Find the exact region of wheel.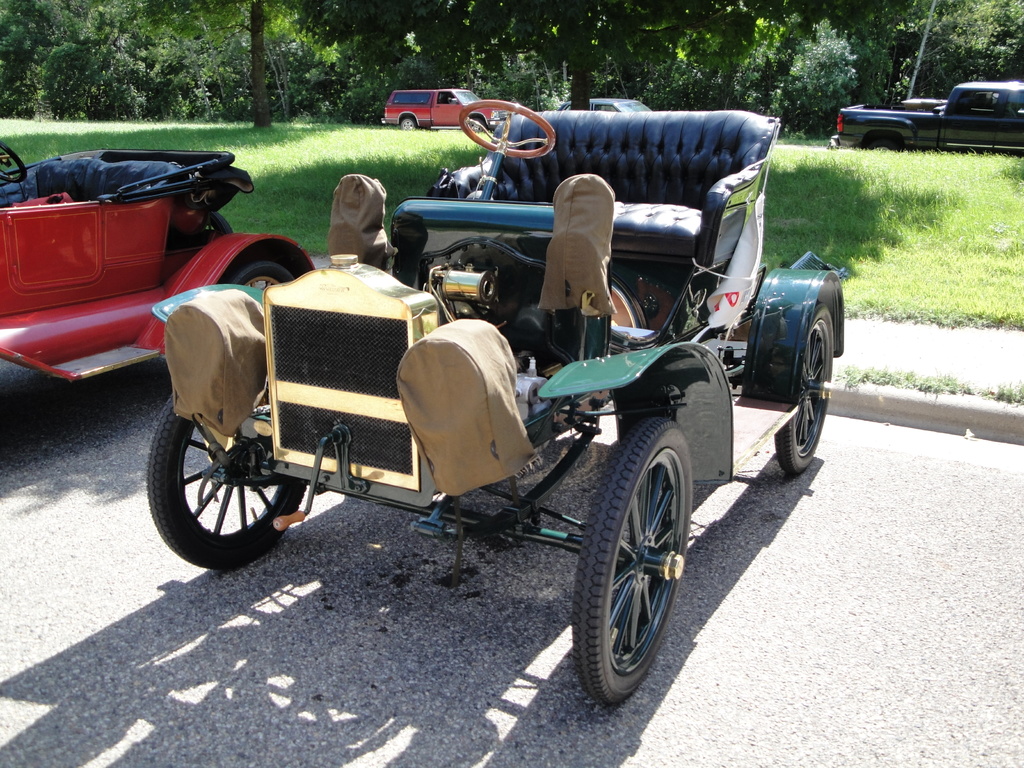
Exact region: (772, 303, 836, 474).
